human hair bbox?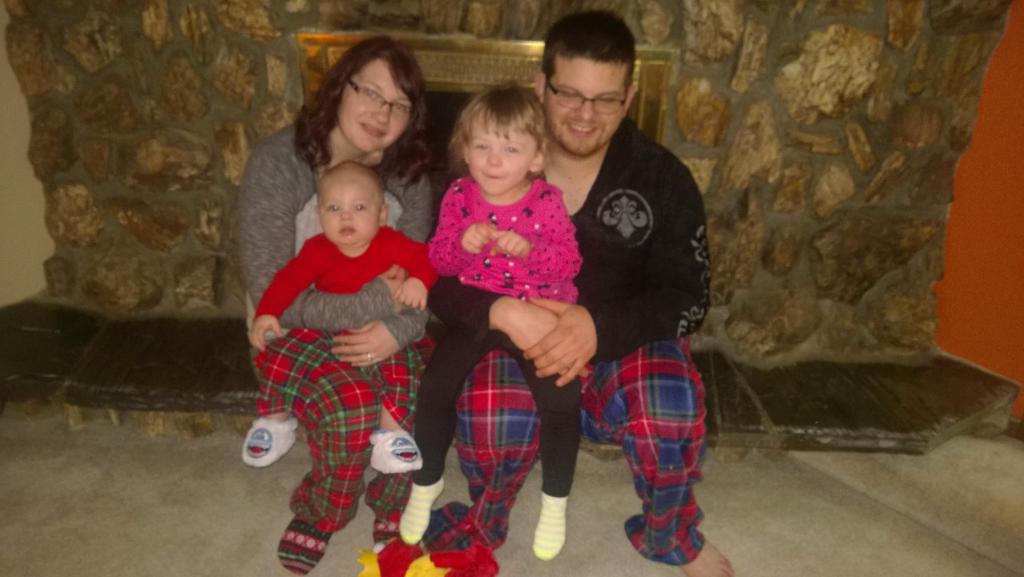
x1=540, y1=10, x2=637, y2=107
